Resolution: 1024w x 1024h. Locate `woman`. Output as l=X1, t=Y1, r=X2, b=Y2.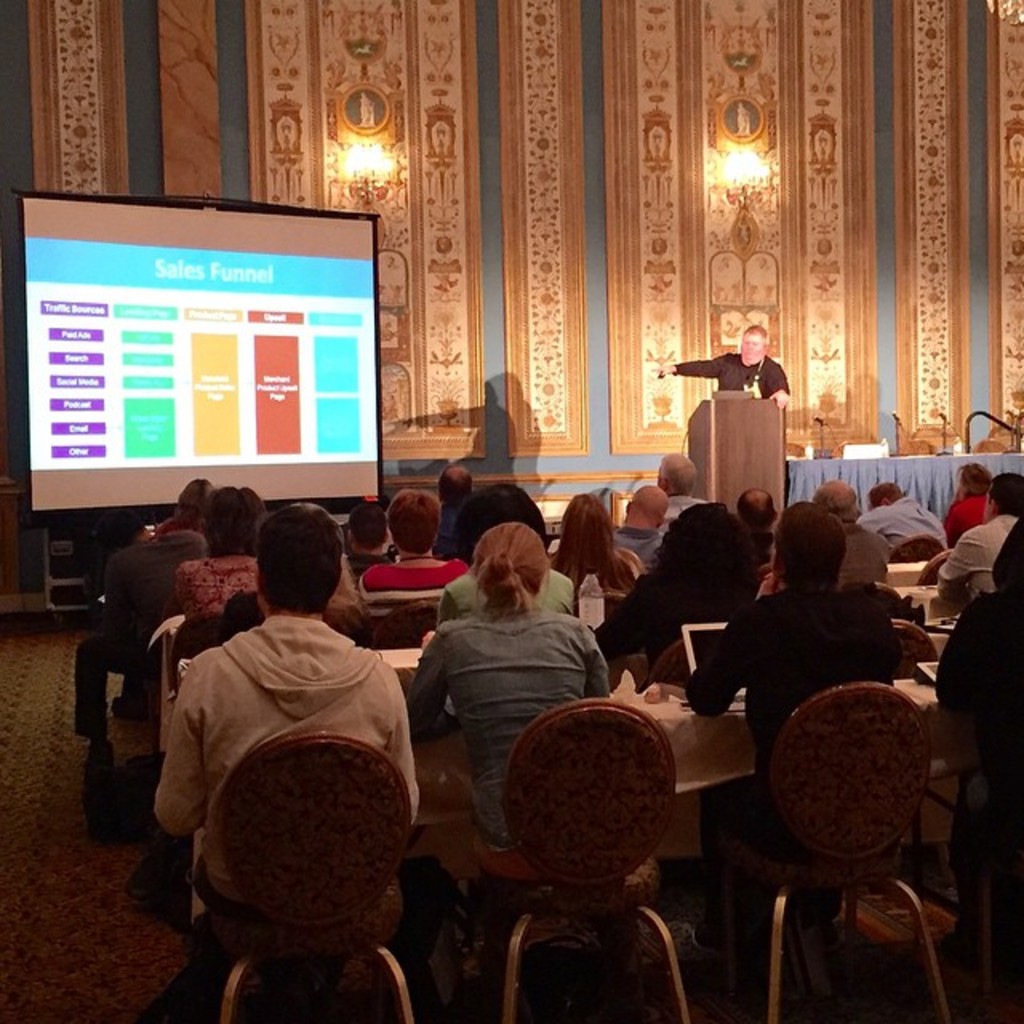
l=405, t=518, r=618, b=917.
